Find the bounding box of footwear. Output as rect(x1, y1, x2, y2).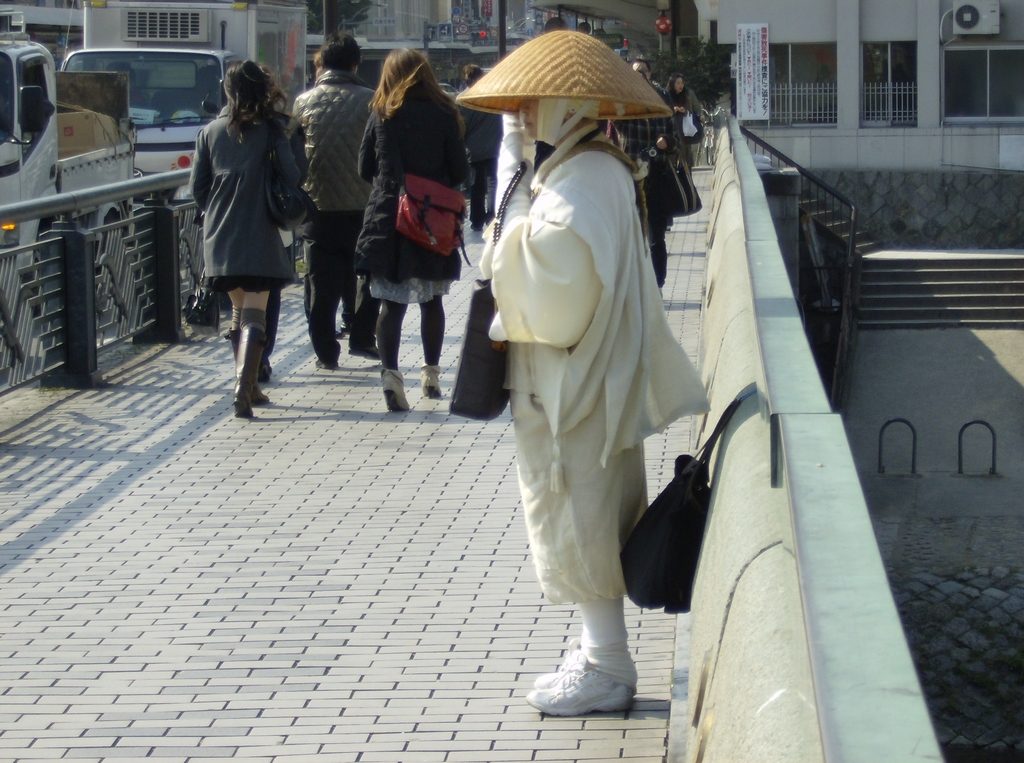
rect(528, 640, 589, 689).
